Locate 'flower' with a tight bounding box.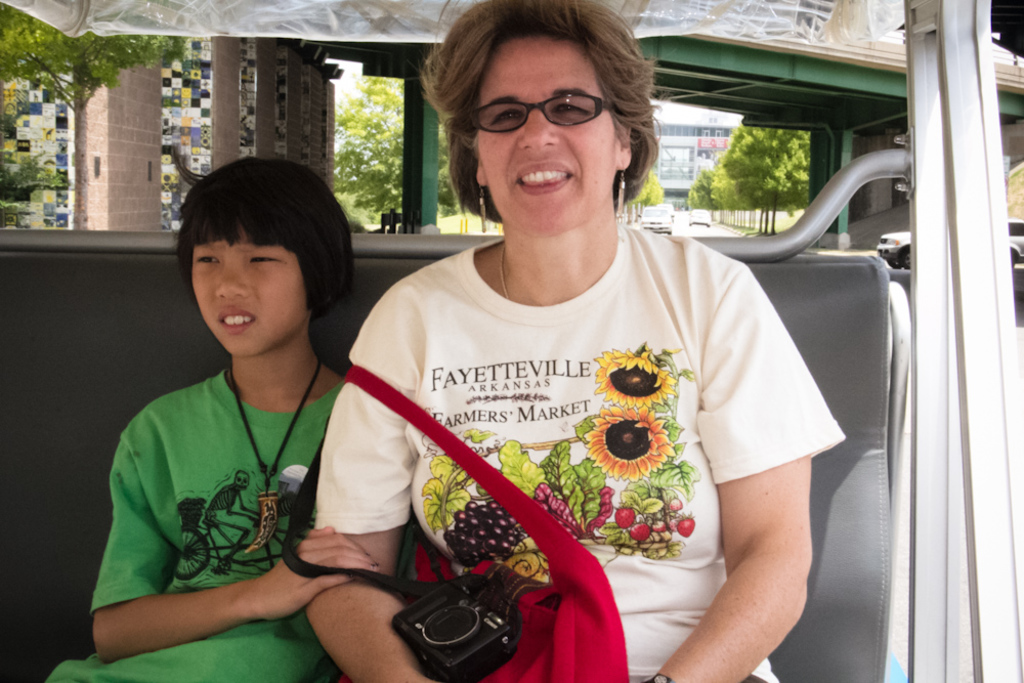
(590, 346, 695, 408).
